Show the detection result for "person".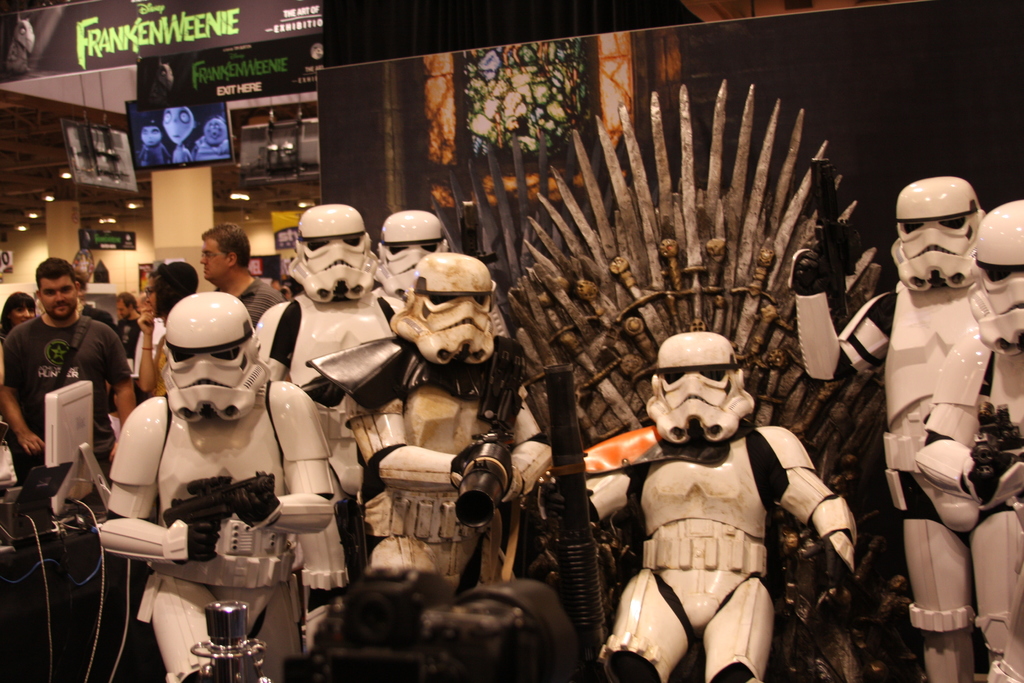
bbox=[580, 328, 851, 682].
